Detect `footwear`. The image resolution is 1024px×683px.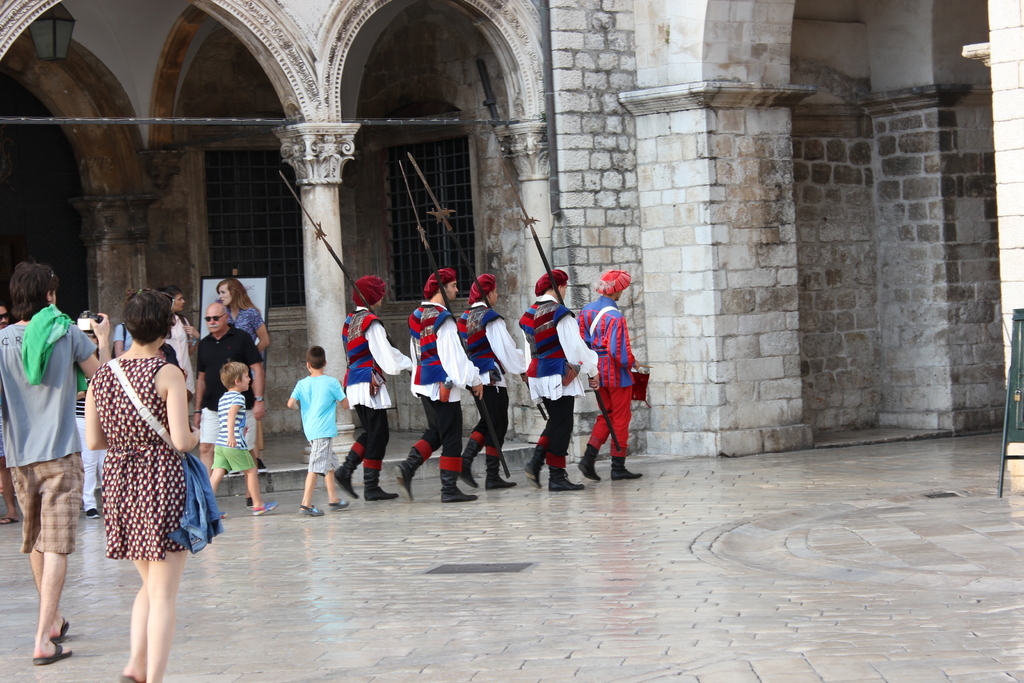
bbox(49, 614, 70, 646).
